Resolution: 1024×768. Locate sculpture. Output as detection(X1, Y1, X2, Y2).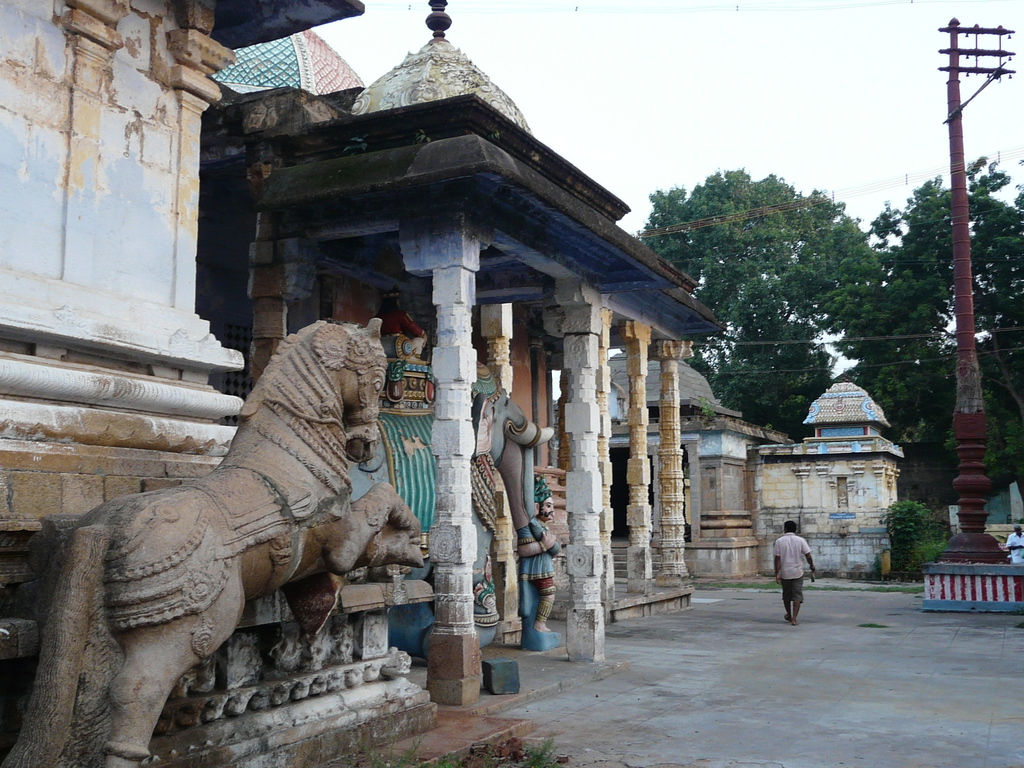
detection(385, 330, 563, 662).
